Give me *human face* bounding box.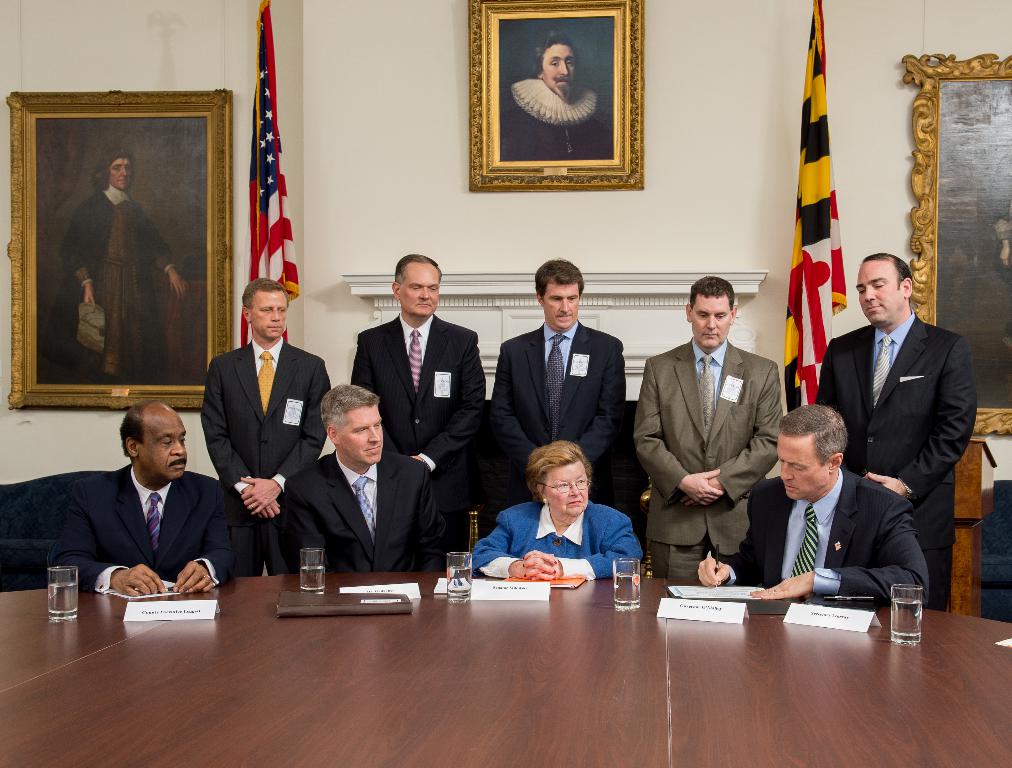
BBox(400, 263, 439, 318).
